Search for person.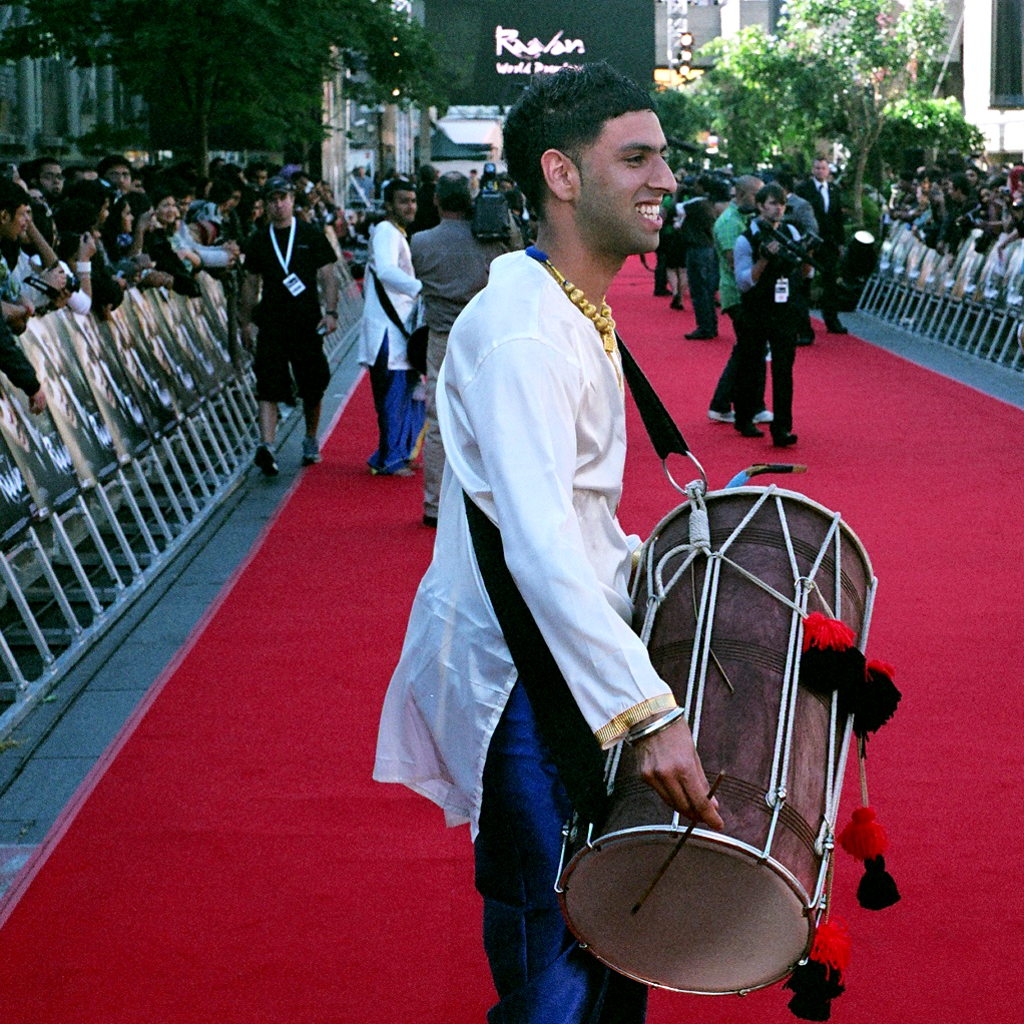
Found at region(364, 61, 736, 1023).
